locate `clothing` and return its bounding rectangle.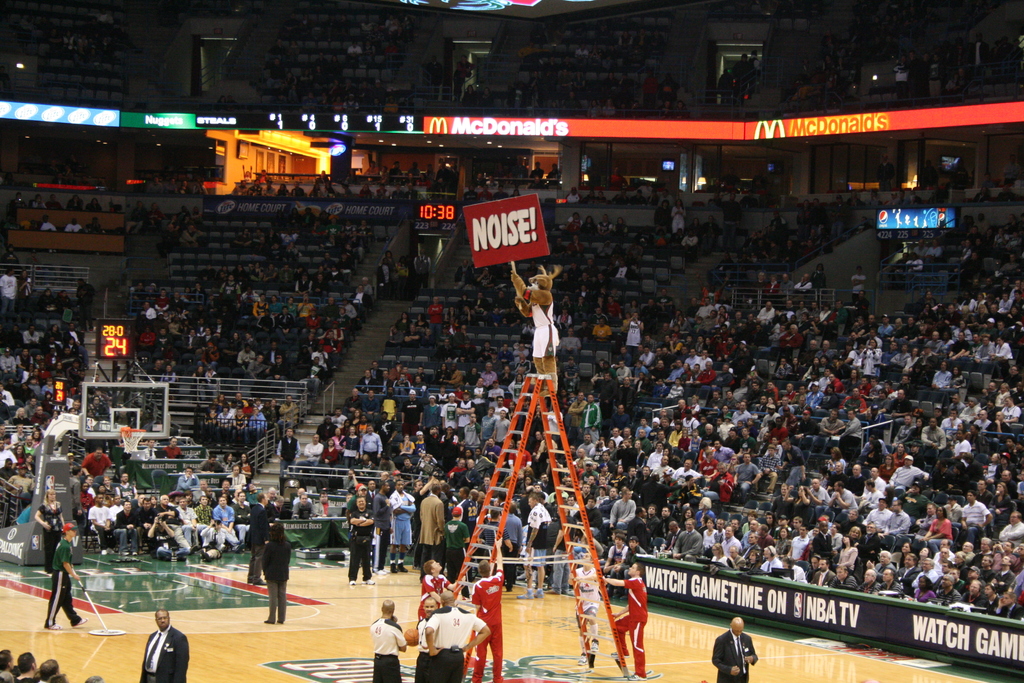
select_region(391, 492, 413, 552).
